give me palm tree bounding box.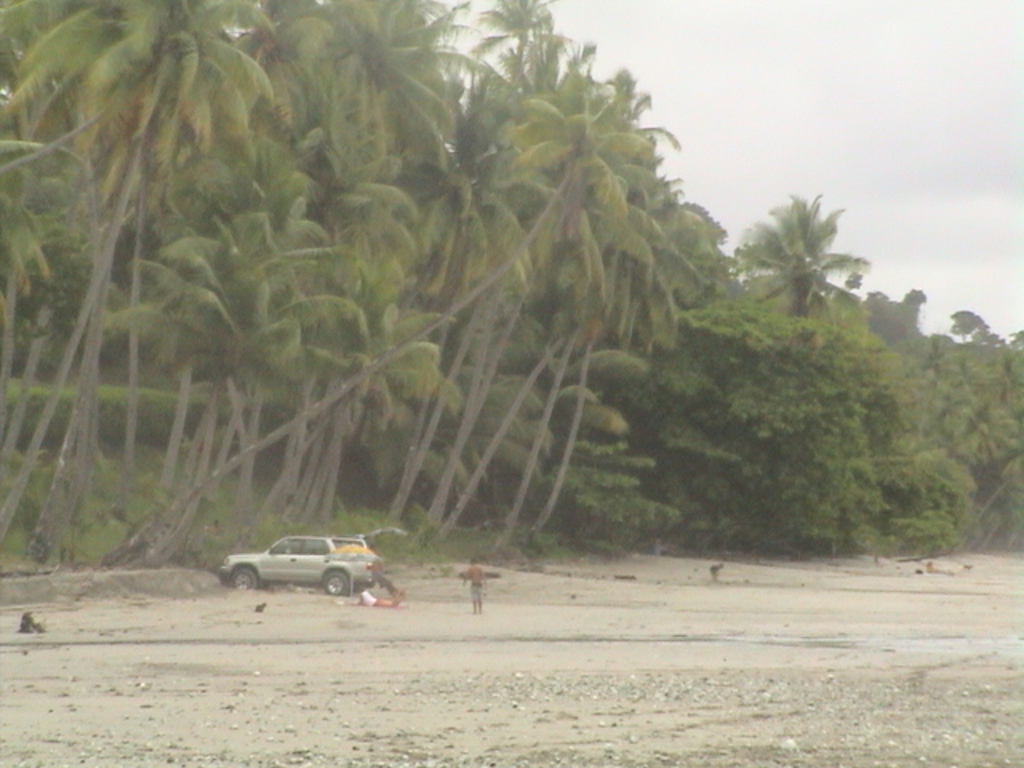
BBox(342, 221, 434, 552).
